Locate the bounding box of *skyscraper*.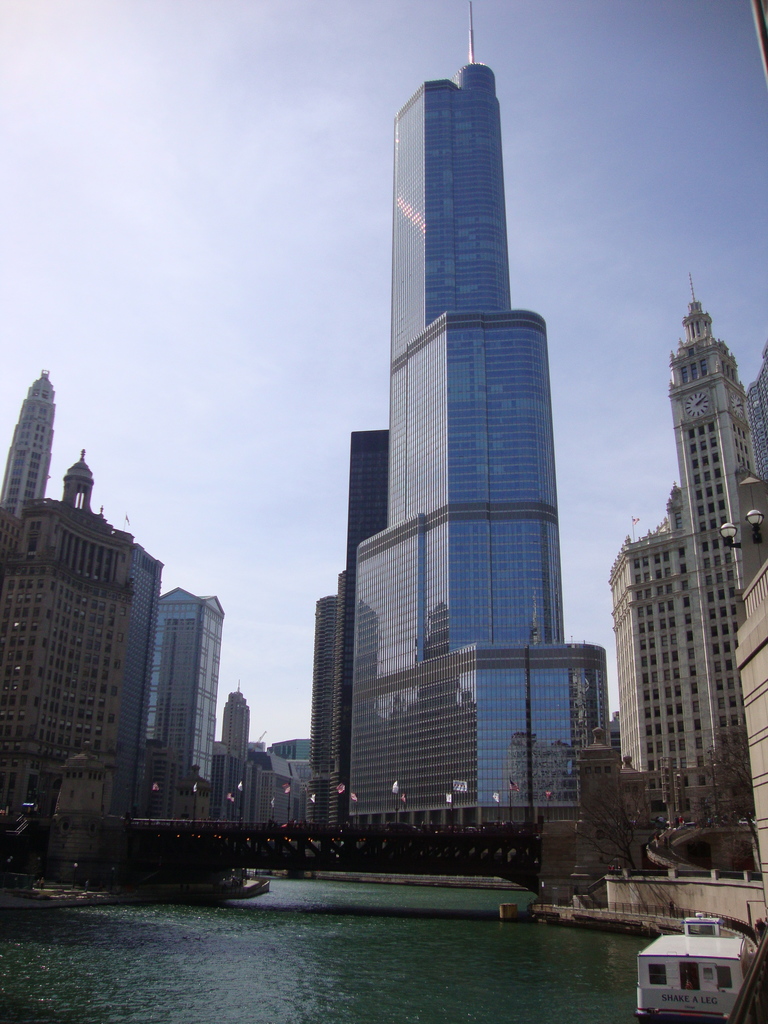
Bounding box: l=151, t=586, r=221, b=797.
